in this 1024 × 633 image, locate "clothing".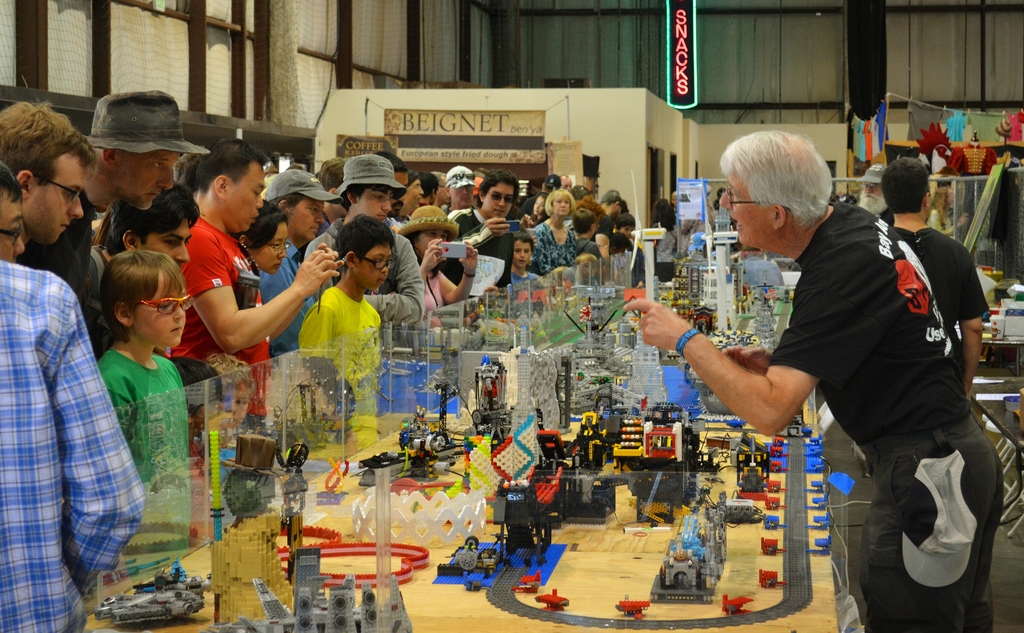
Bounding box: {"x1": 760, "y1": 200, "x2": 1004, "y2": 632}.
